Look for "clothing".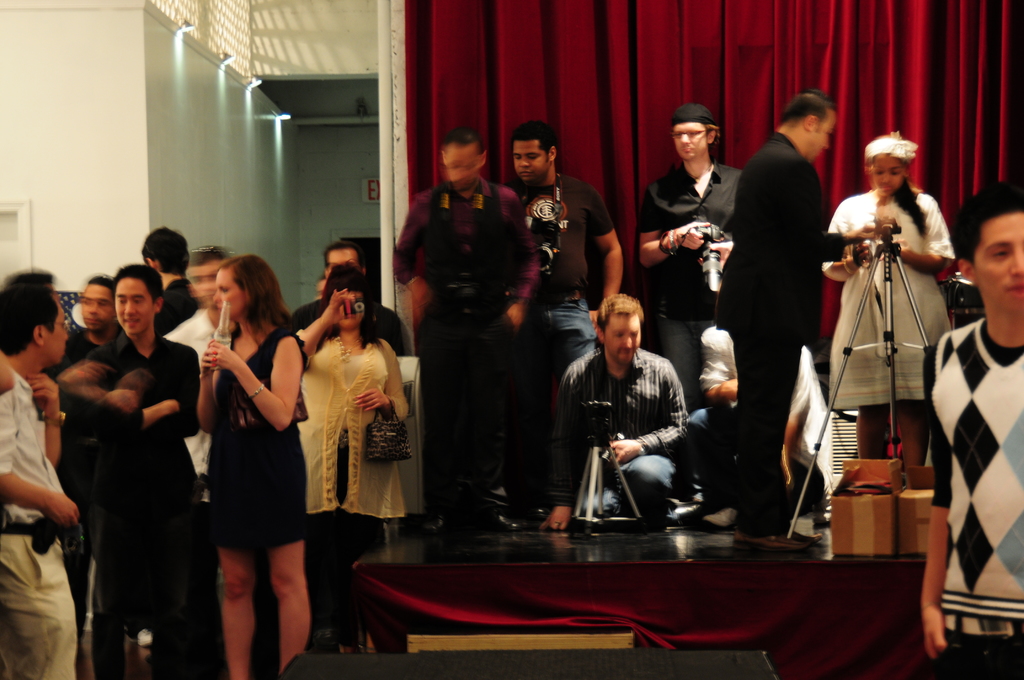
Found: (left=295, top=321, right=409, bottom=650).
